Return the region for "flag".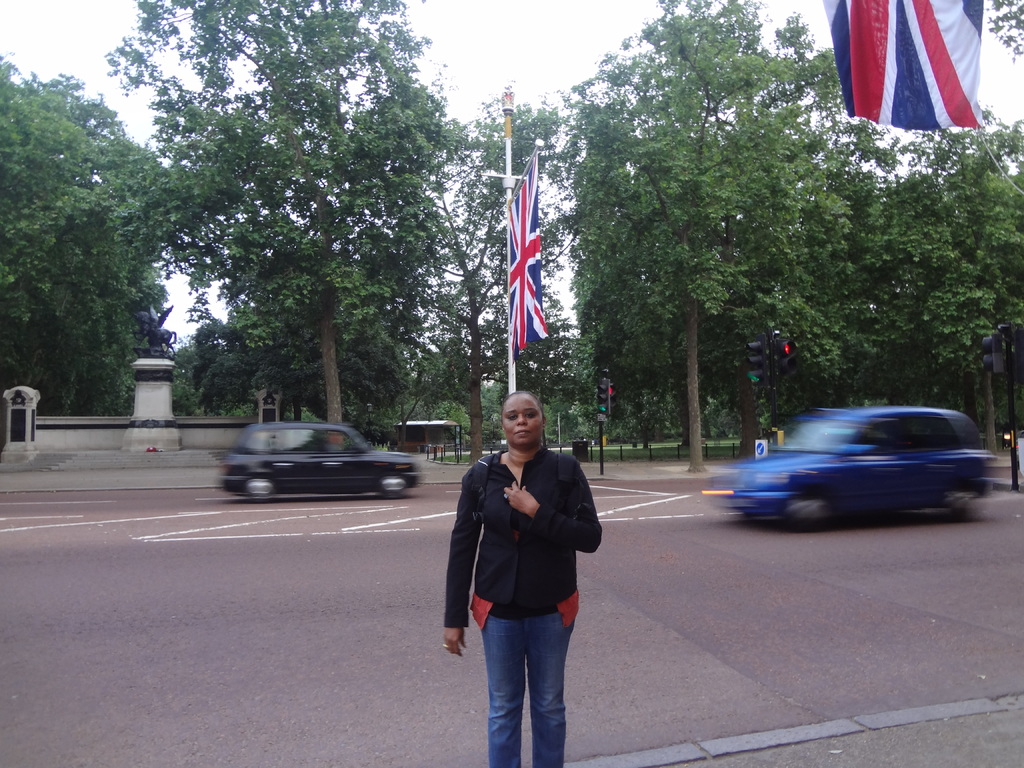
508,158,547,349.
